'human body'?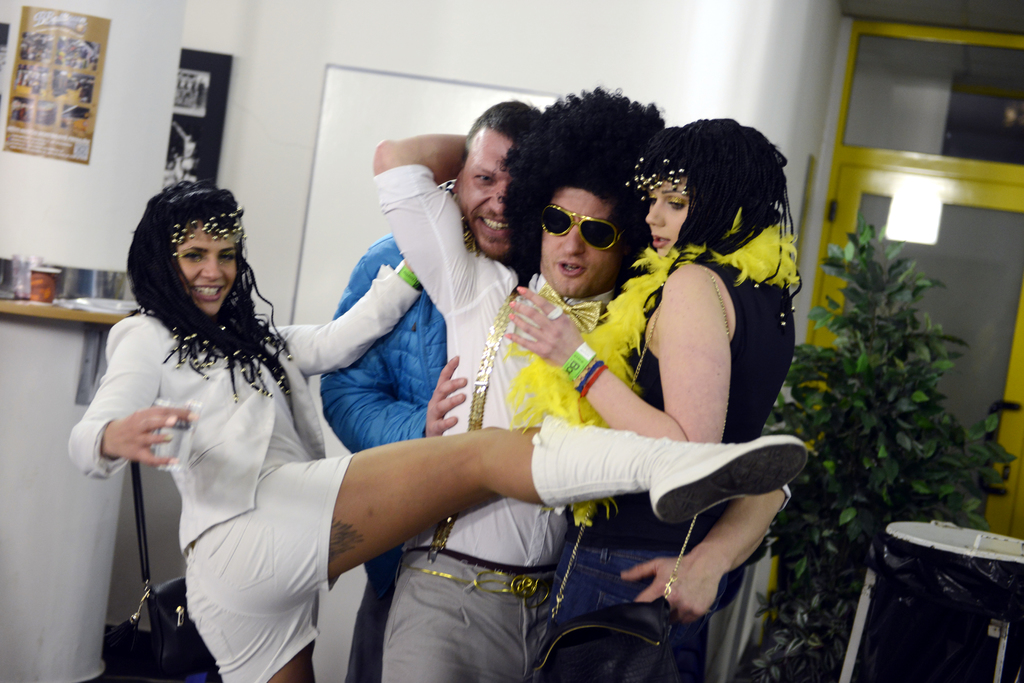
321/100/543/682
